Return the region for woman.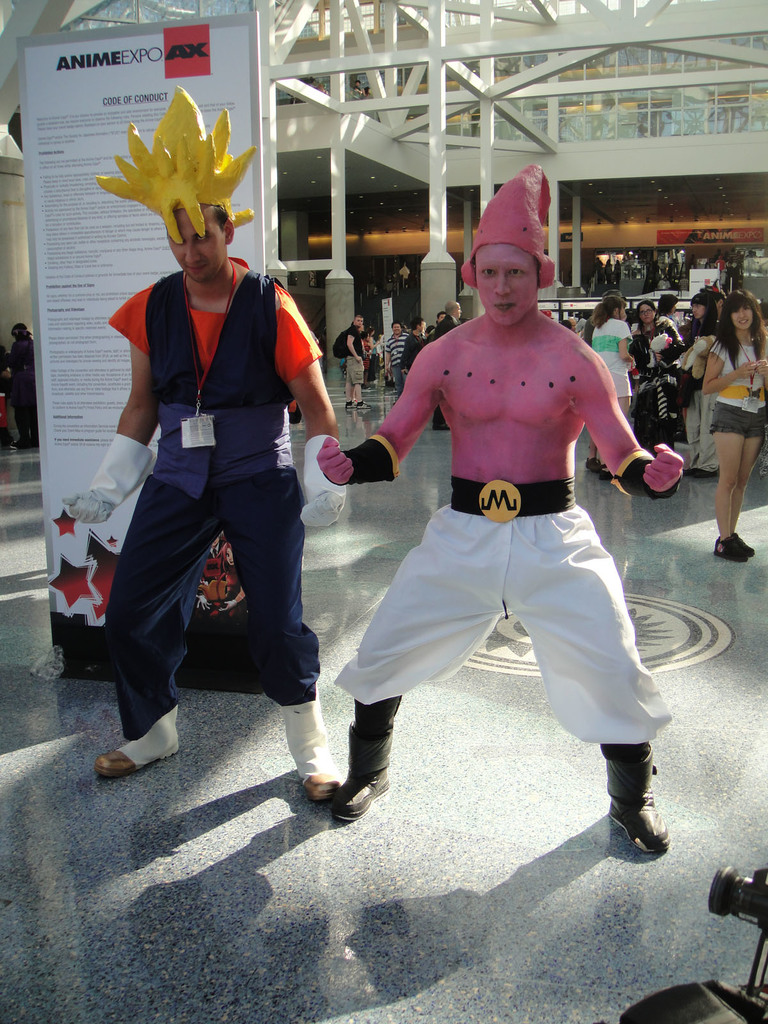
x1=700, y1=289, x2=767, y2=561.
